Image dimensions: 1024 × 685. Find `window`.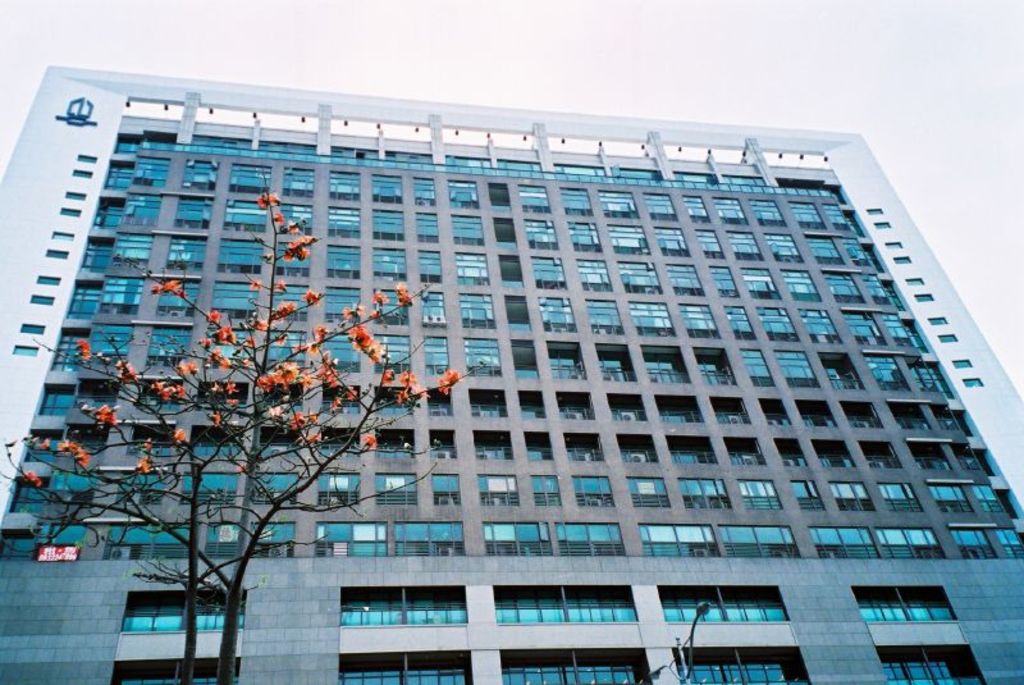
box=[701, 350, 737, 388].
